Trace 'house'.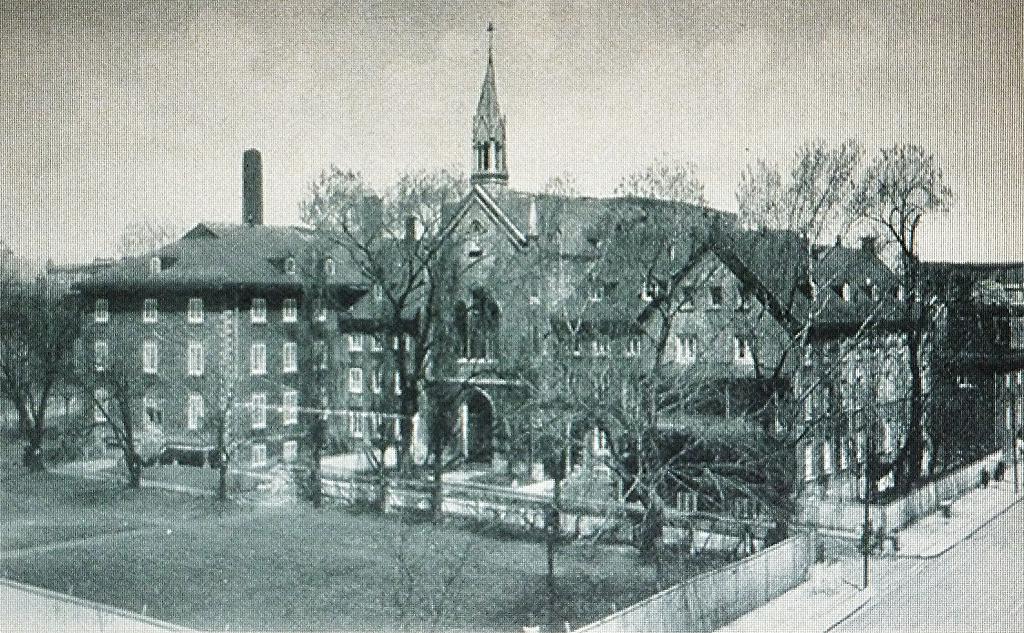
Traced to locate(92, 65, 903, 539).
